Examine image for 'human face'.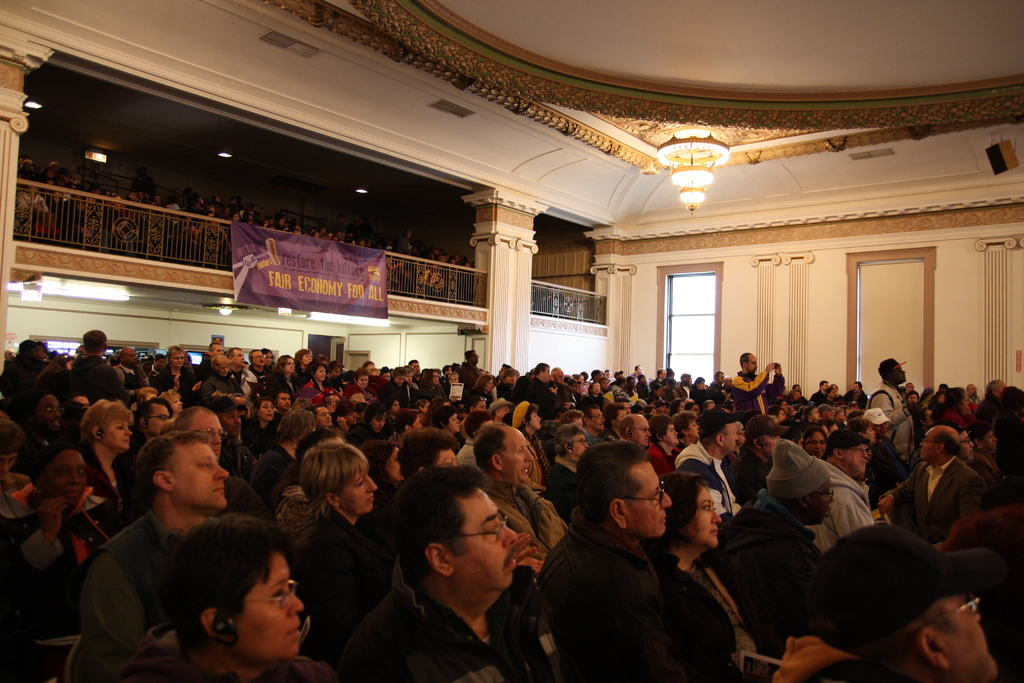
Examination result: 612,410,622,426.
